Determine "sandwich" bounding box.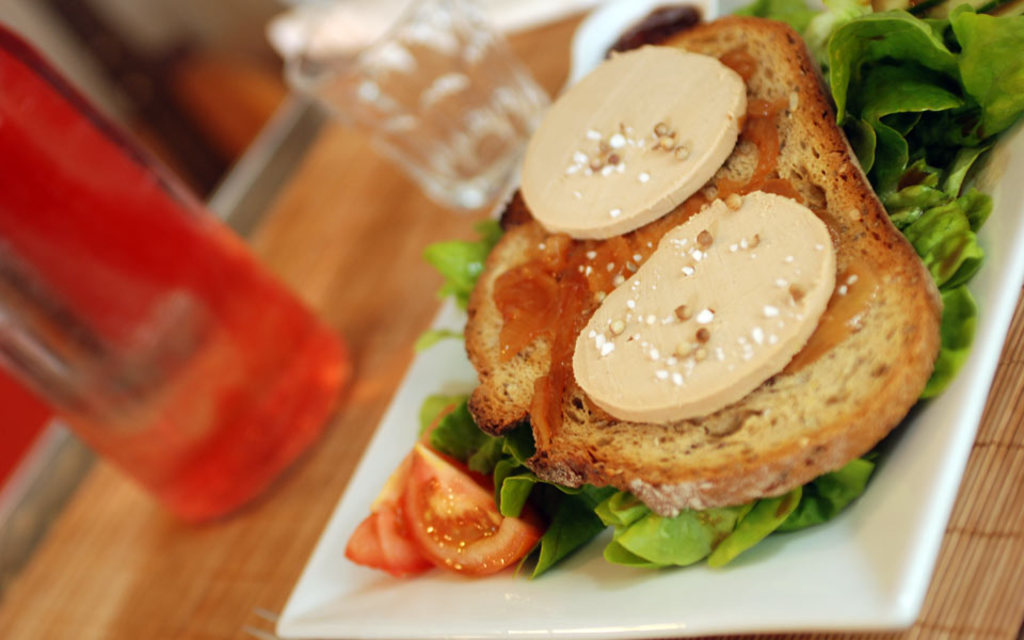
Determined: x1=465, y1=20, x2=950, y2=508.
